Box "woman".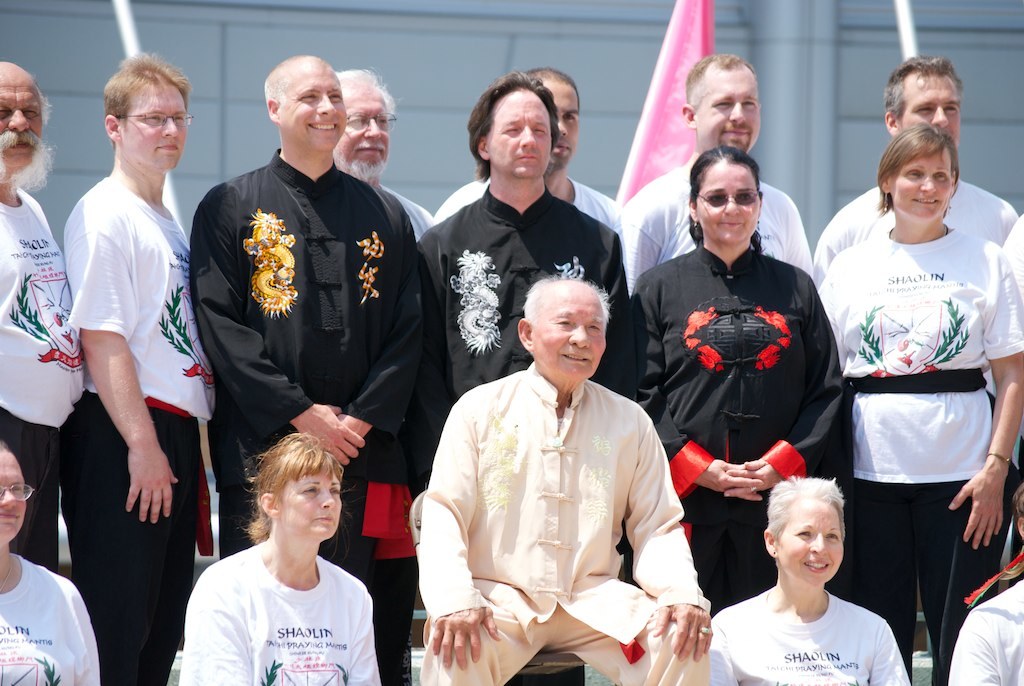
box(700, 475, 908, 685).
